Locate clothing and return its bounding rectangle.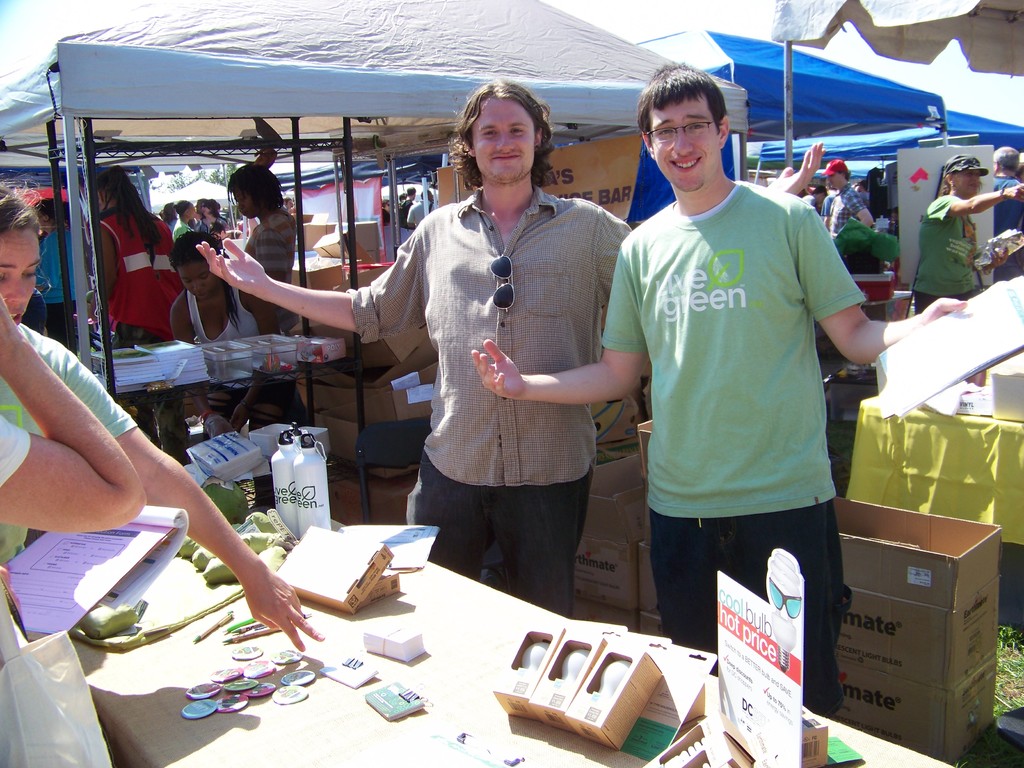
(left=244, top=204, right=296, bottom=343).
